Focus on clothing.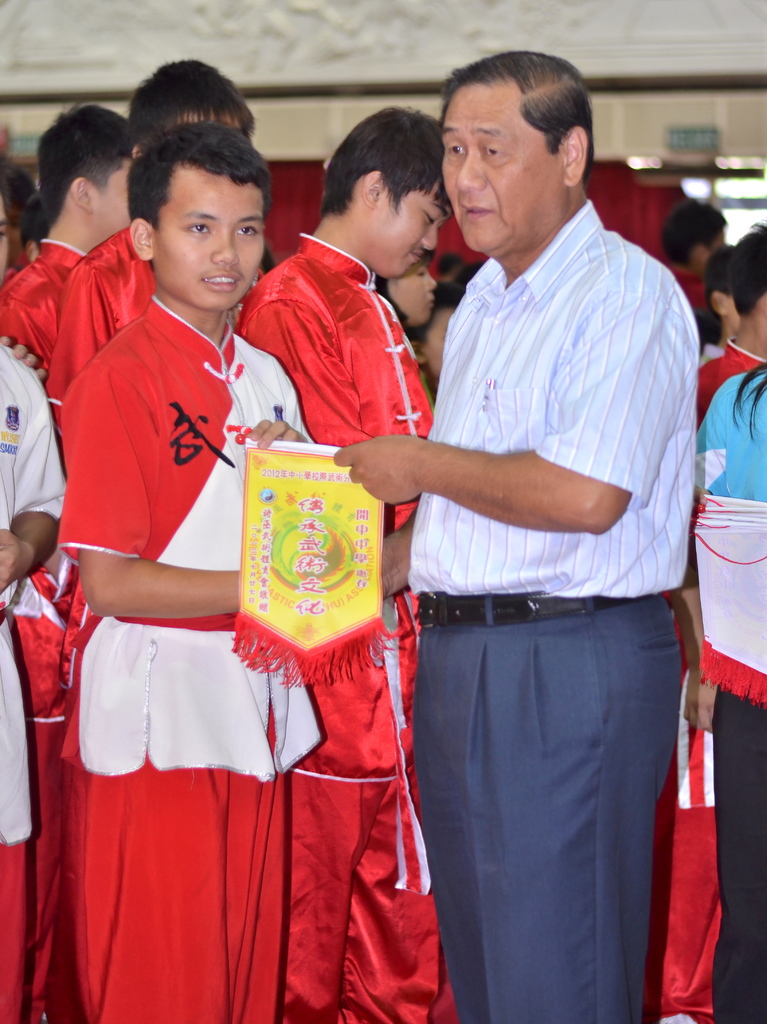
Focused at l=0, t=232, r=104, b=404.
